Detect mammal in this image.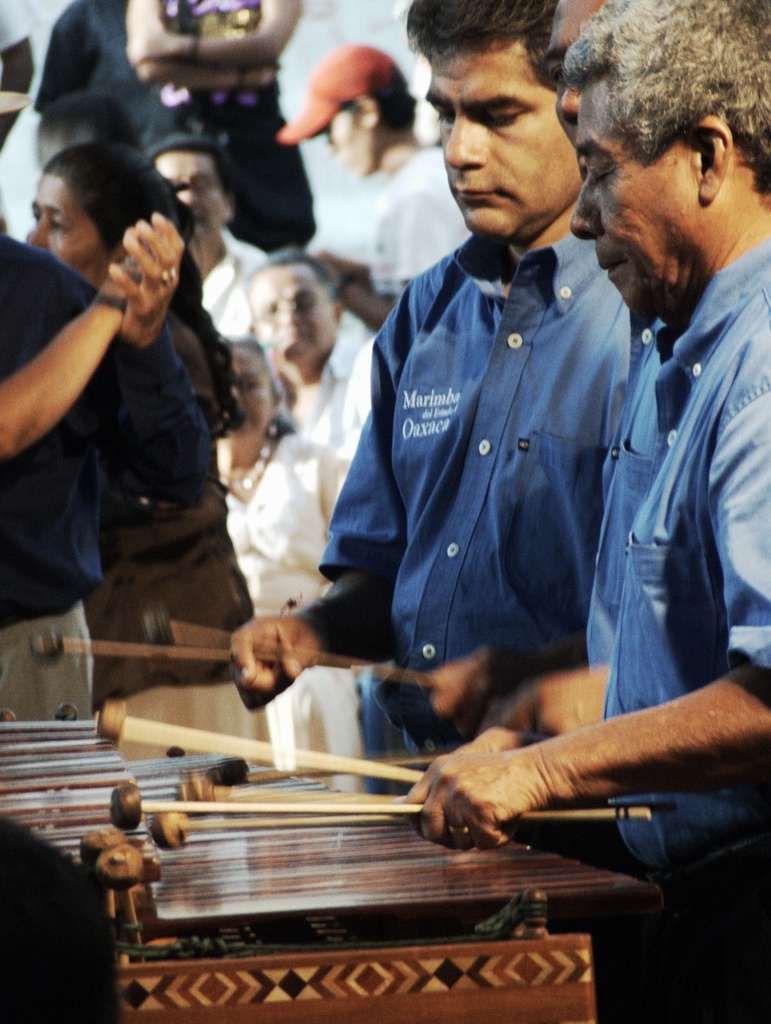
Detection: {"x1": 277, "y1": 44, "x2": 471, "y2": 273}.
